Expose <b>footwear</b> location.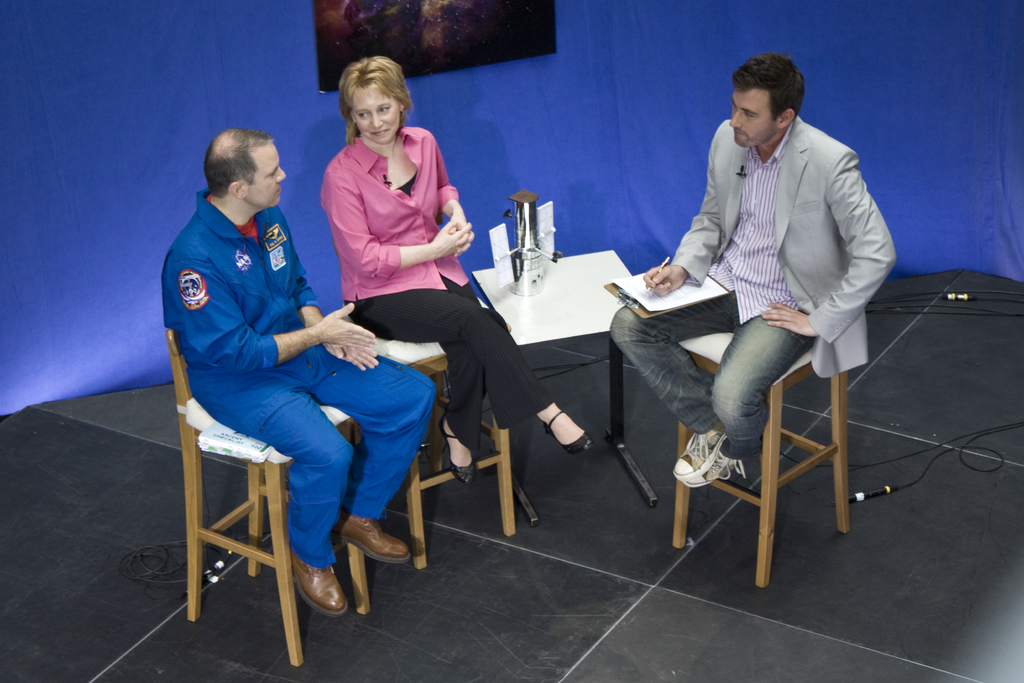
Exposed at crop(324, 510, 405, 591).
